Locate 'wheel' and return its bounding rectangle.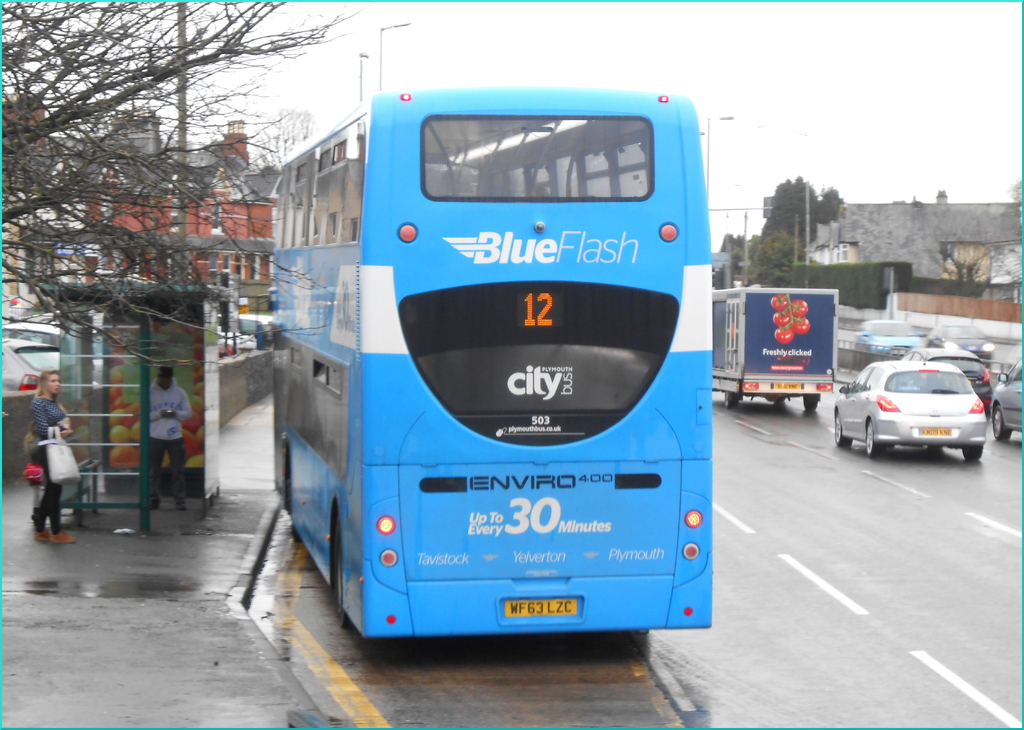
333,526,346,627.
